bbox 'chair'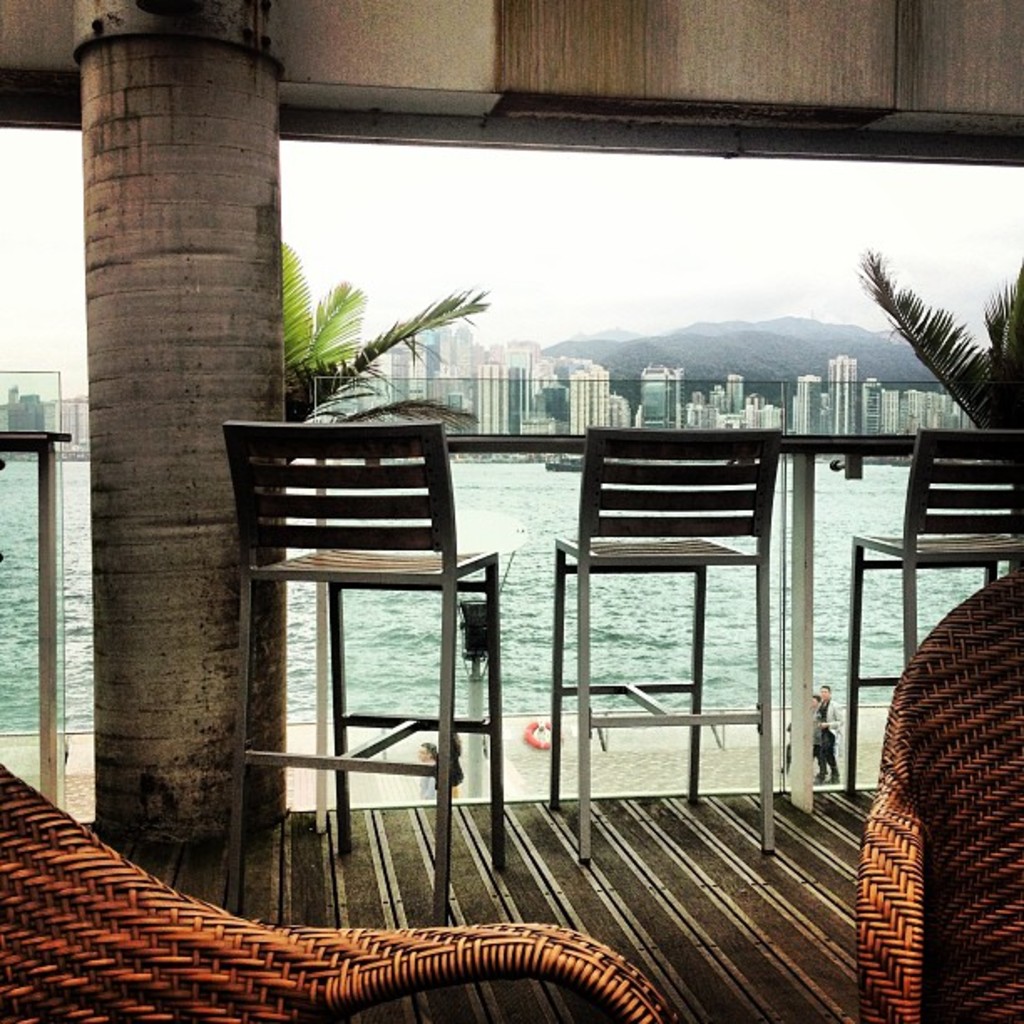
x1=559 y1=428 x2=786 y2=863
